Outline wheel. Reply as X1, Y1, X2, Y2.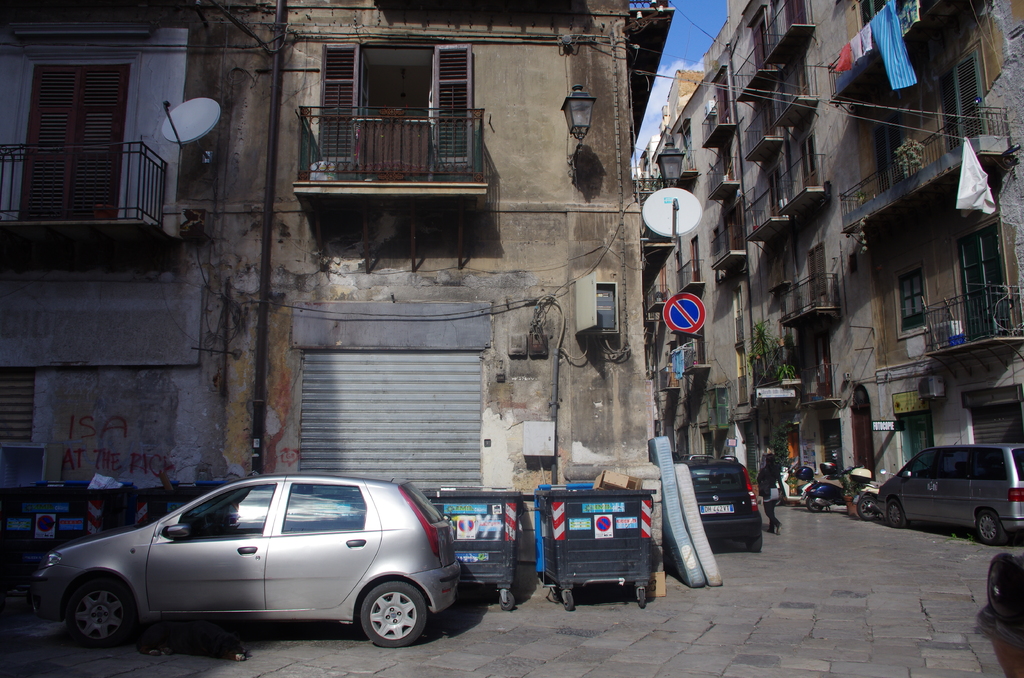
977, 512, 1004, 546.
